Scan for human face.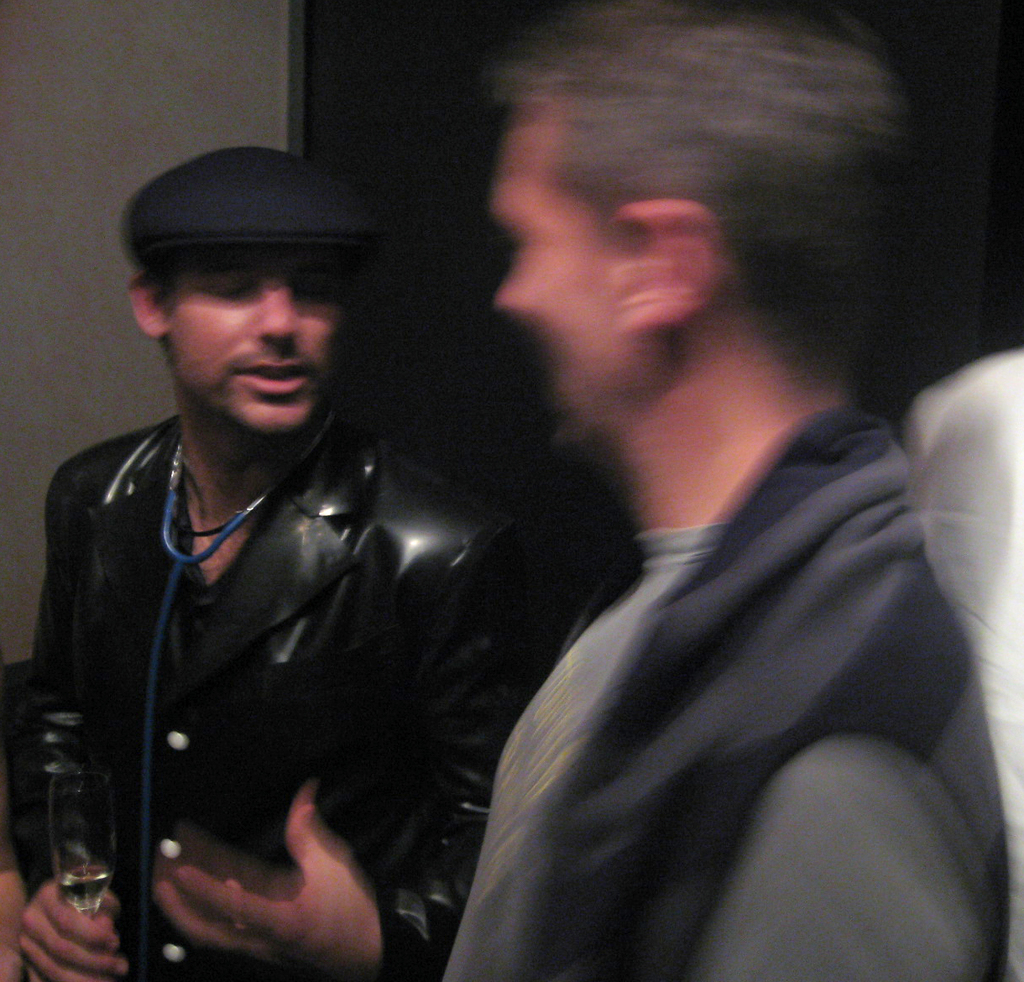
Scan result: {"left": 159, "top": 235, "right": 337, "bottom": 423}.
